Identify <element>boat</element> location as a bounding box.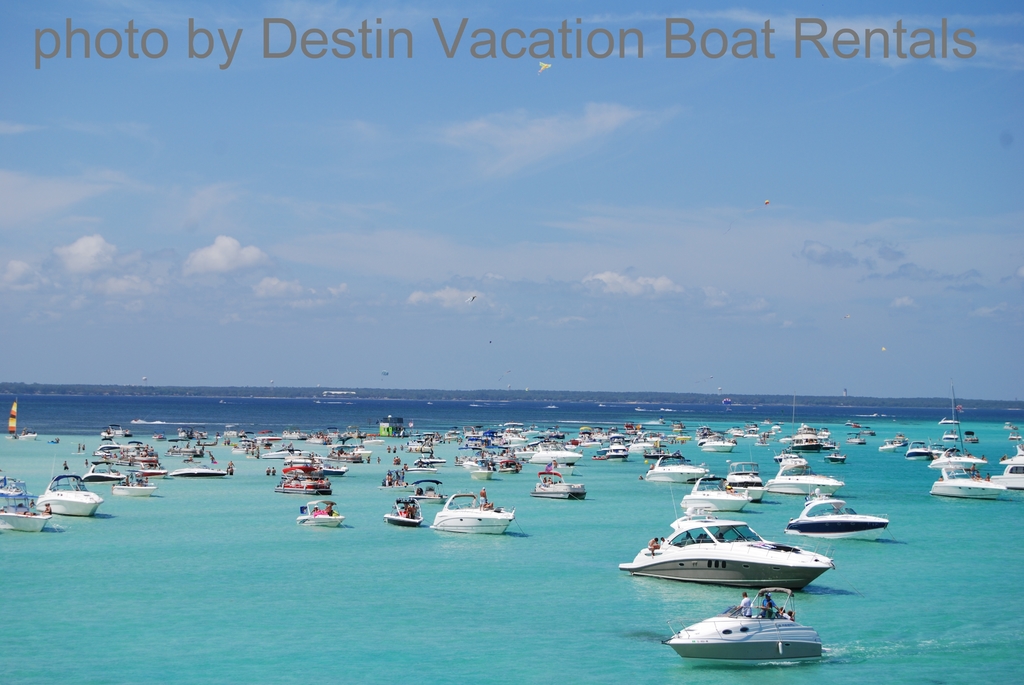
bbox=[535, 467, 585, 497].
